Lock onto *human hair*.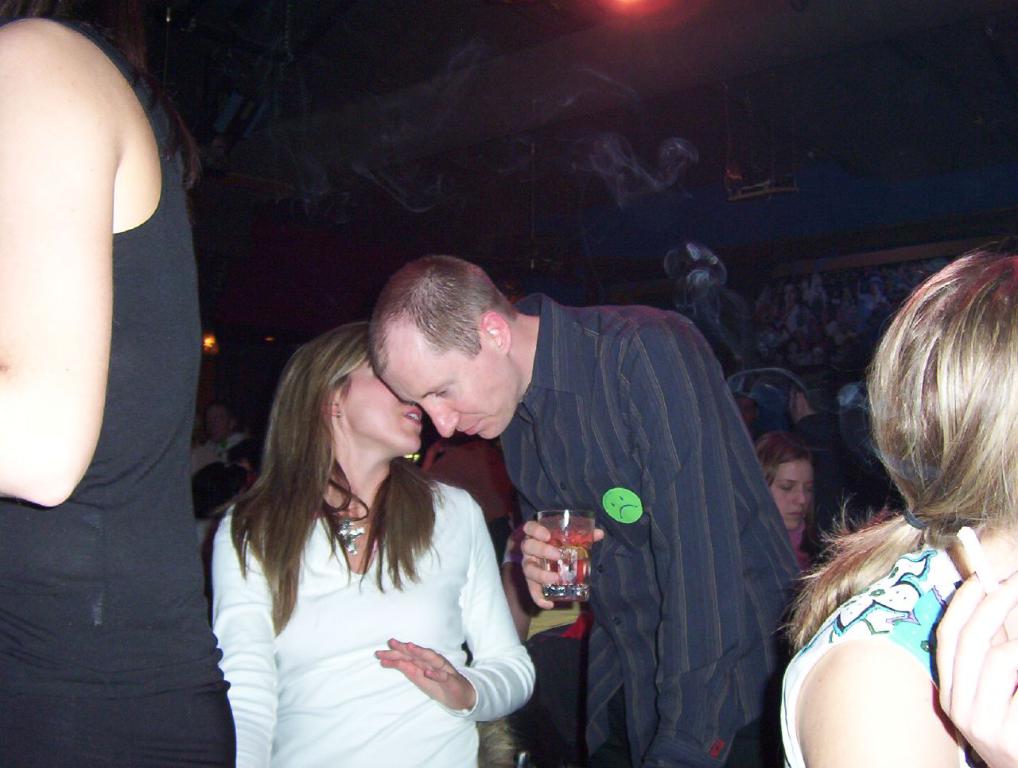
Locked: {"x1": 372, "y1": 258, "x2": 519, "y2": 373}.
